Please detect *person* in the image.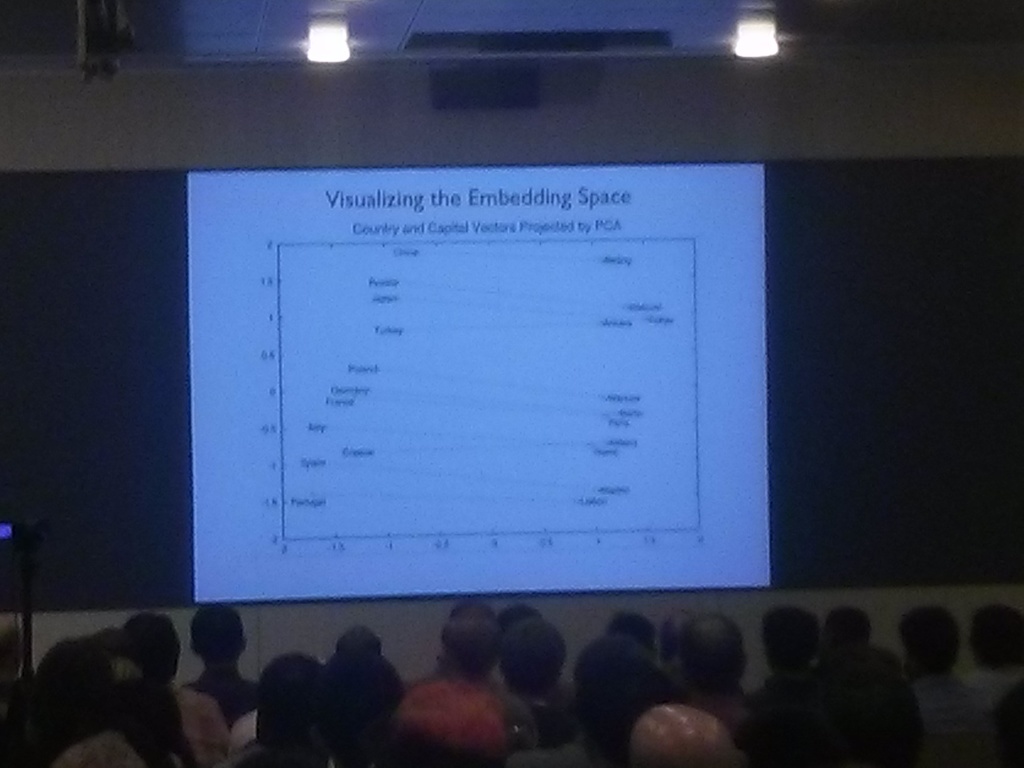
{"x1": 397, "y1": 602, "x2": 530, "y2": 756}.
